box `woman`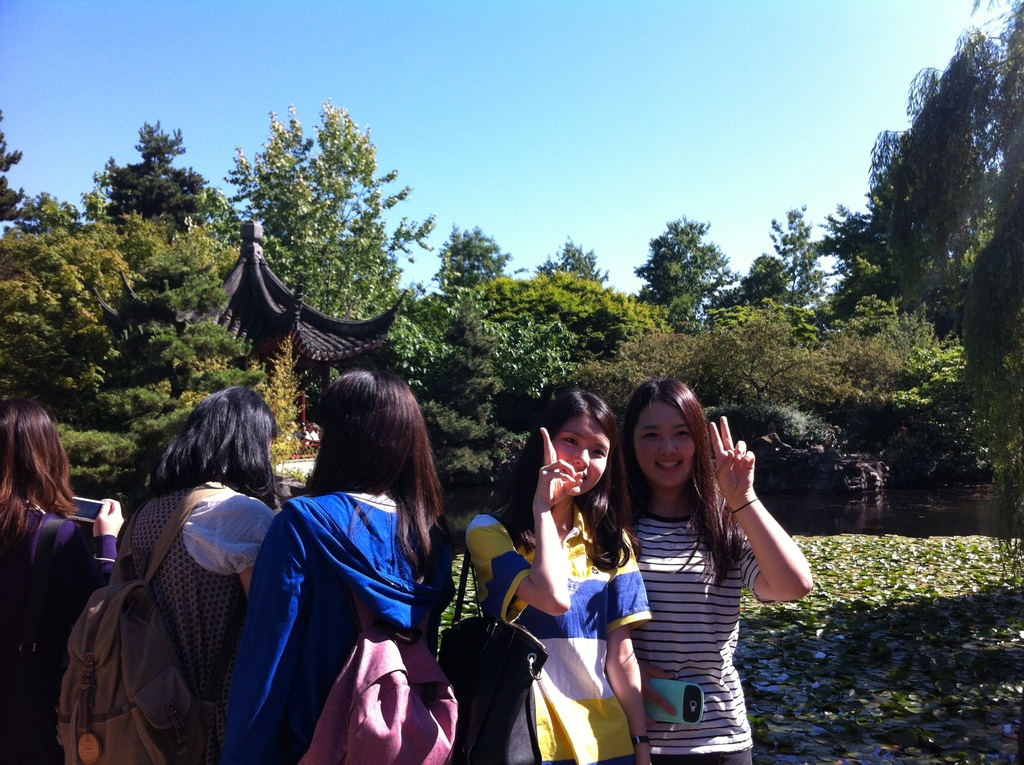
locate(465, 386, 656, 764)
